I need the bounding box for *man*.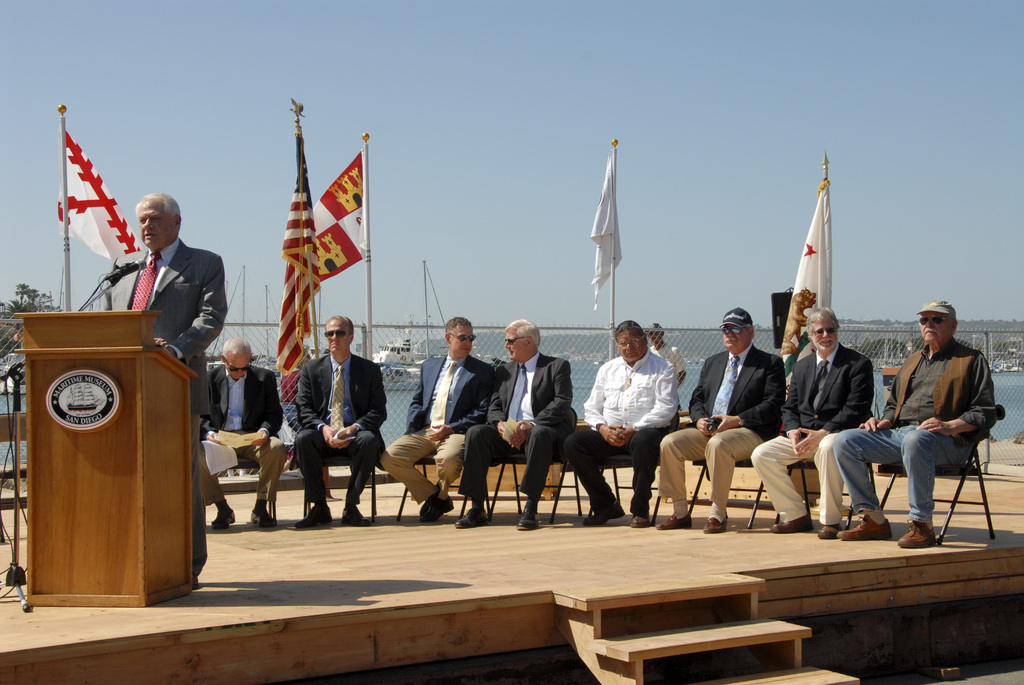
Here it is: detection(458, 309, 574, 531).
